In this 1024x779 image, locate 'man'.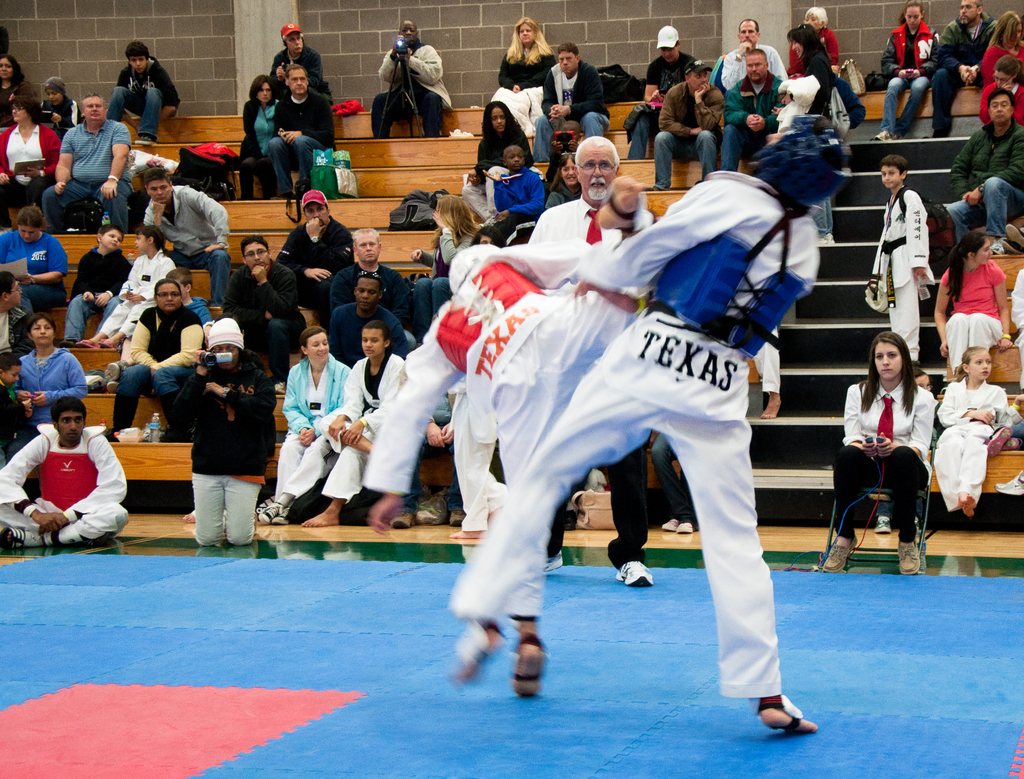
Bounding box: detection(275, 188, 352, 310).
